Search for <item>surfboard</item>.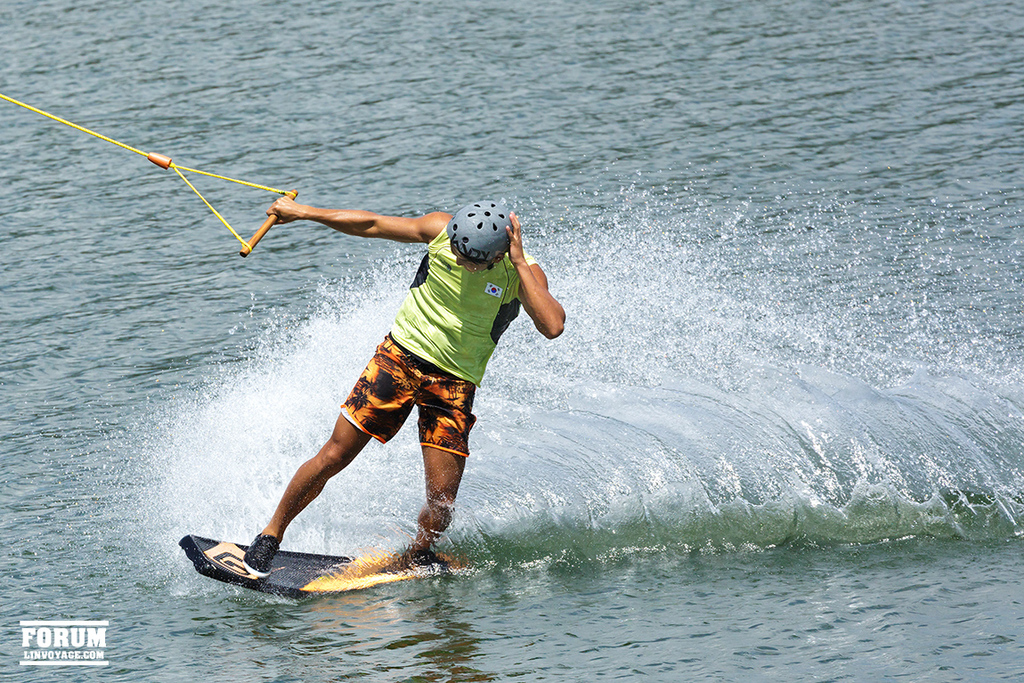
Found at {"x1": 176, "y1": 533, "x2": 470, "y2": 595}.
